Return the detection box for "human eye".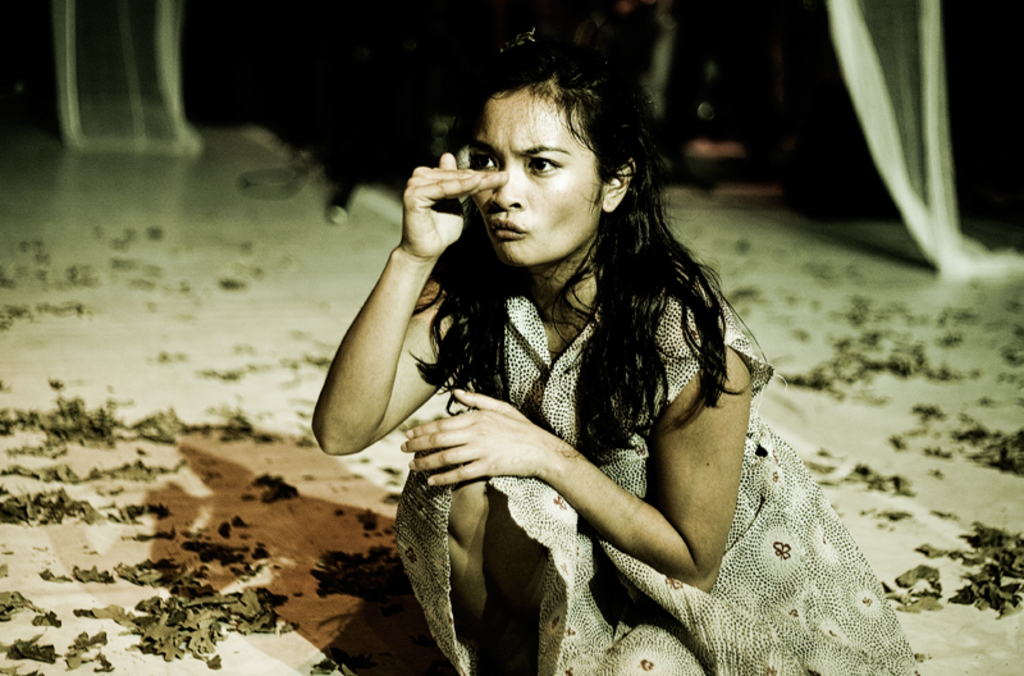
left=471, top=150, right=504, bottom=170.
